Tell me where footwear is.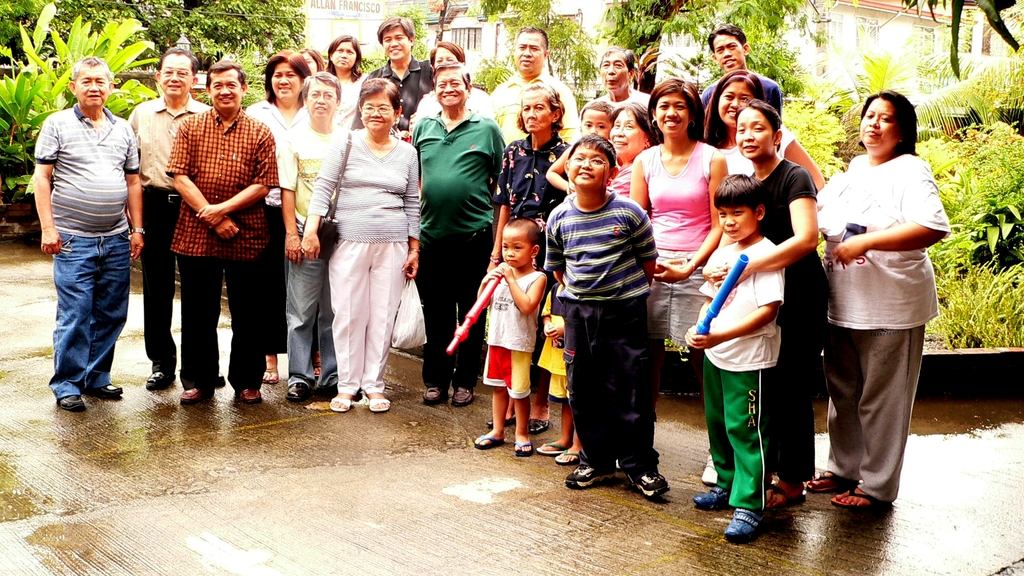
footwear is at 372,387,390,410.
